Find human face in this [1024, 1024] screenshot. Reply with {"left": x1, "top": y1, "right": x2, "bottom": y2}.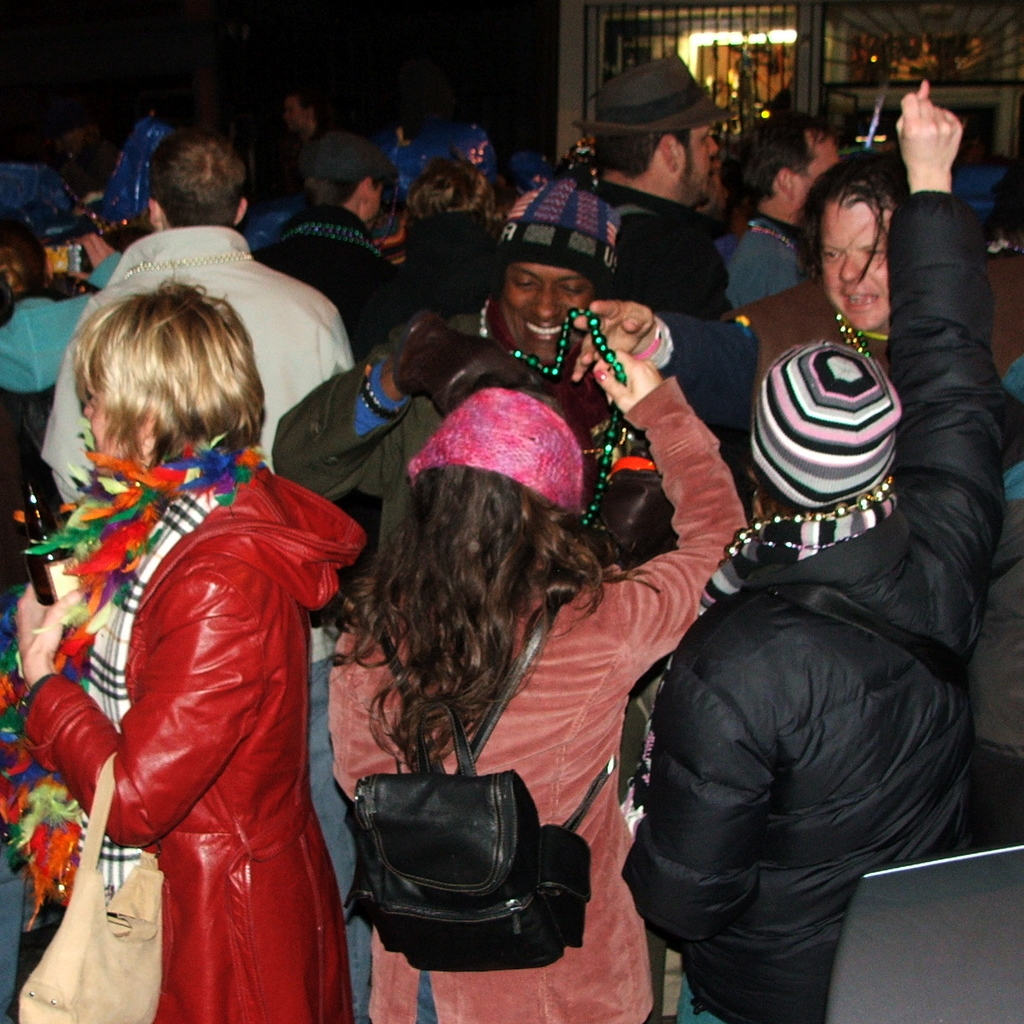
{"left": 505, "top": 267, "right": 596, "bottom": 360}.
